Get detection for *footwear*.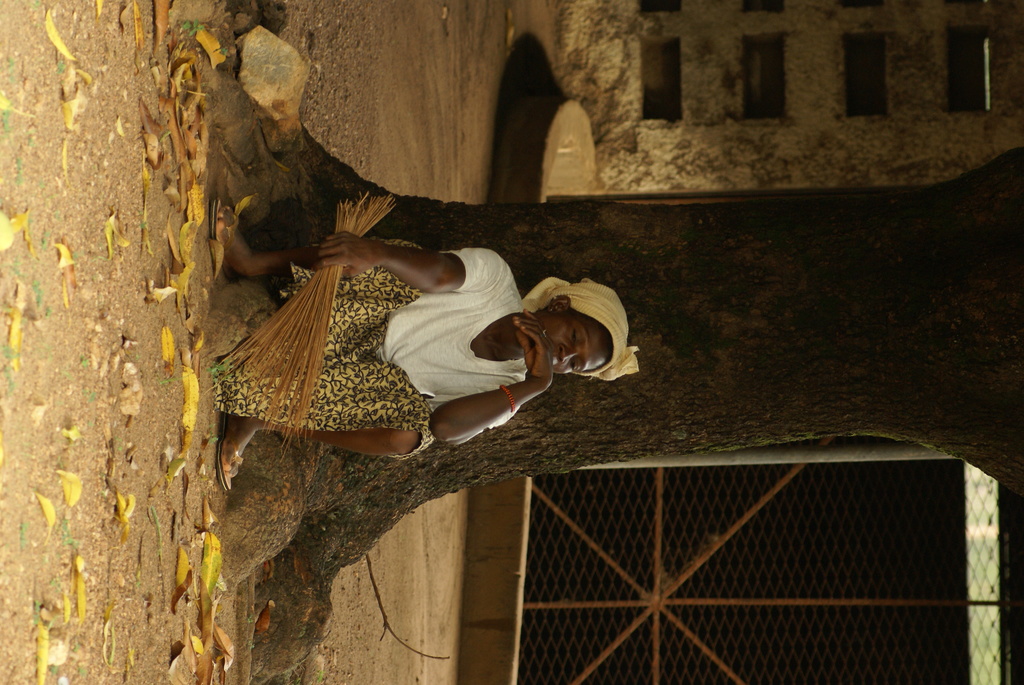
Detection: (221,408,244,495).
